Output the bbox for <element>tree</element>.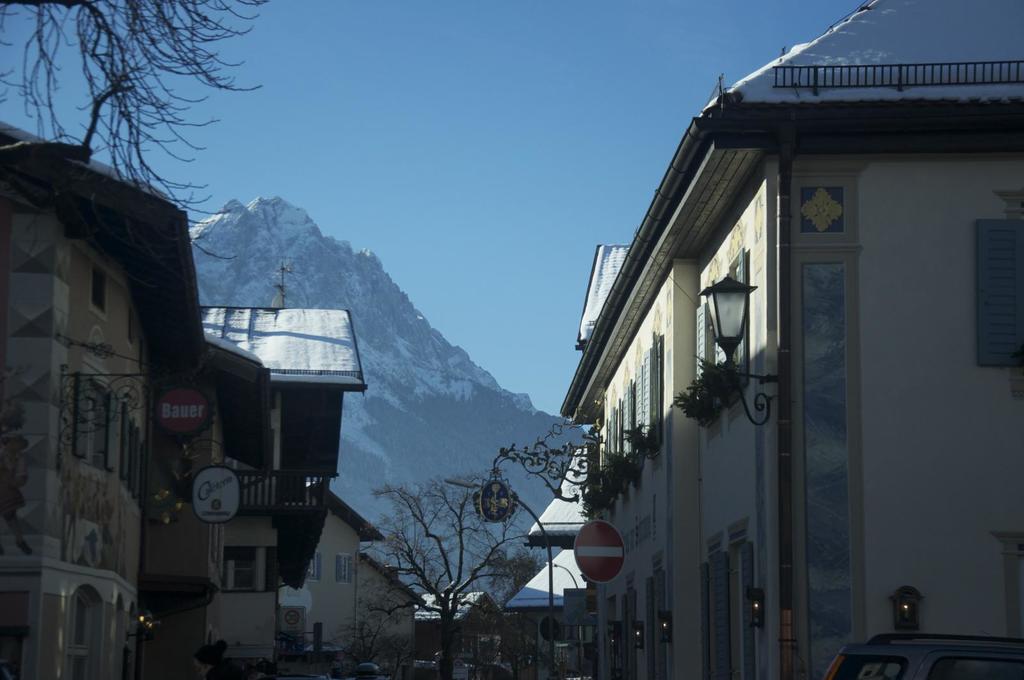
l=0, t=0, r=266, b=265.
